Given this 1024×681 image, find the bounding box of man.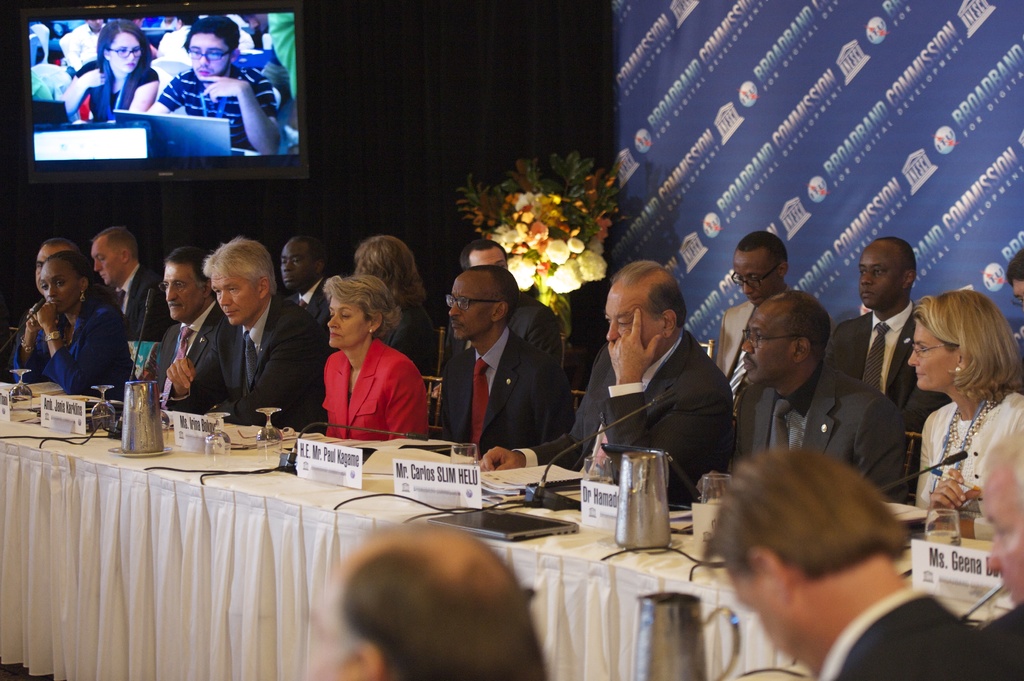
(left=166, top=235, right=328, bottom=432).
